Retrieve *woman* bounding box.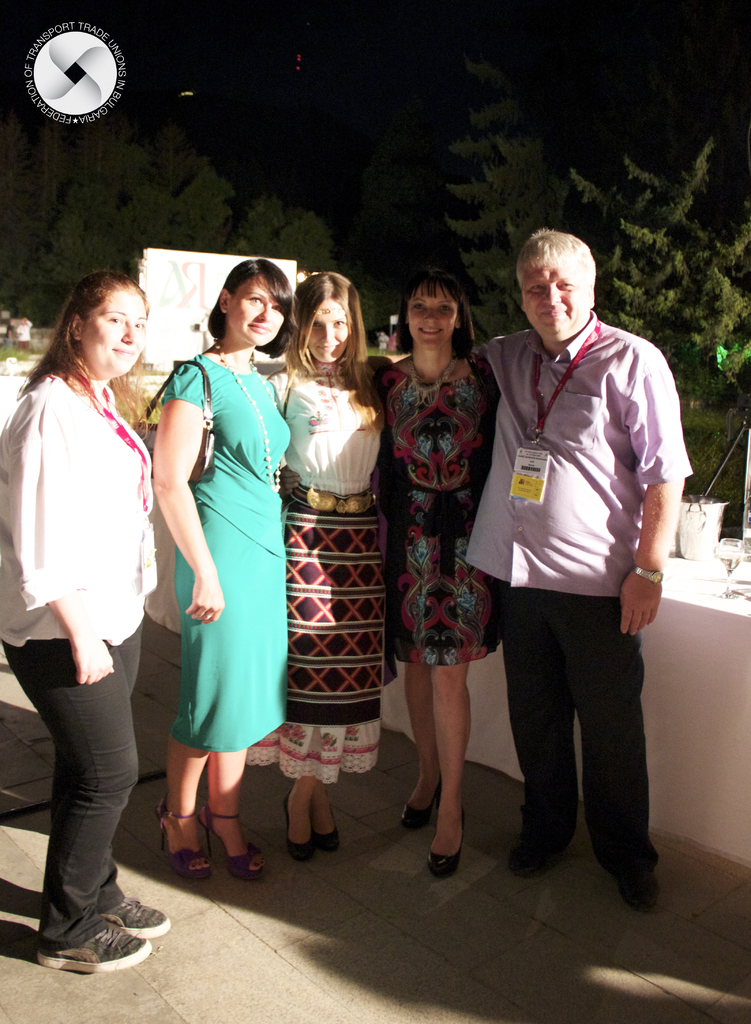
Bounding box: 365/266/492/867.
